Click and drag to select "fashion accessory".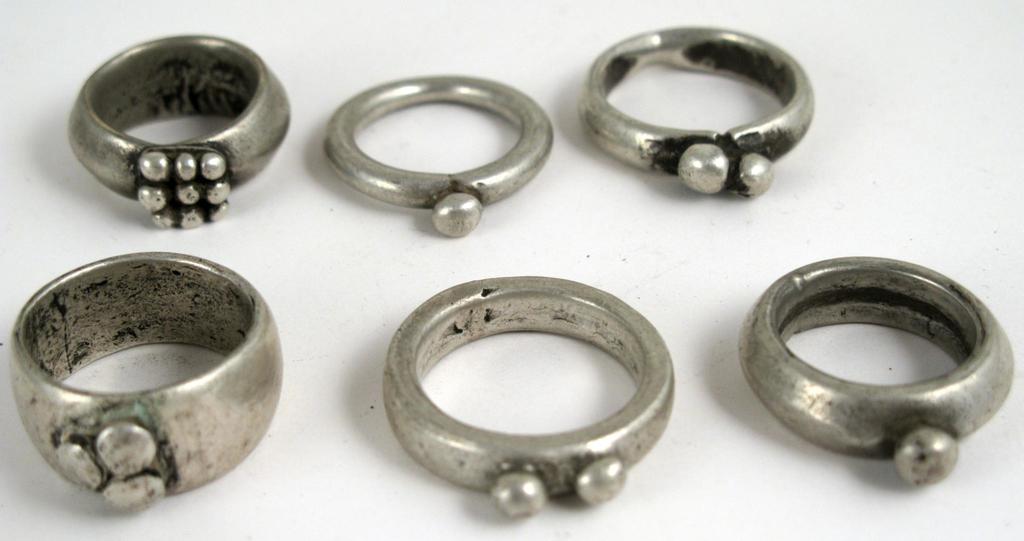
Selection: select_region(65, 33, 289, 227).
